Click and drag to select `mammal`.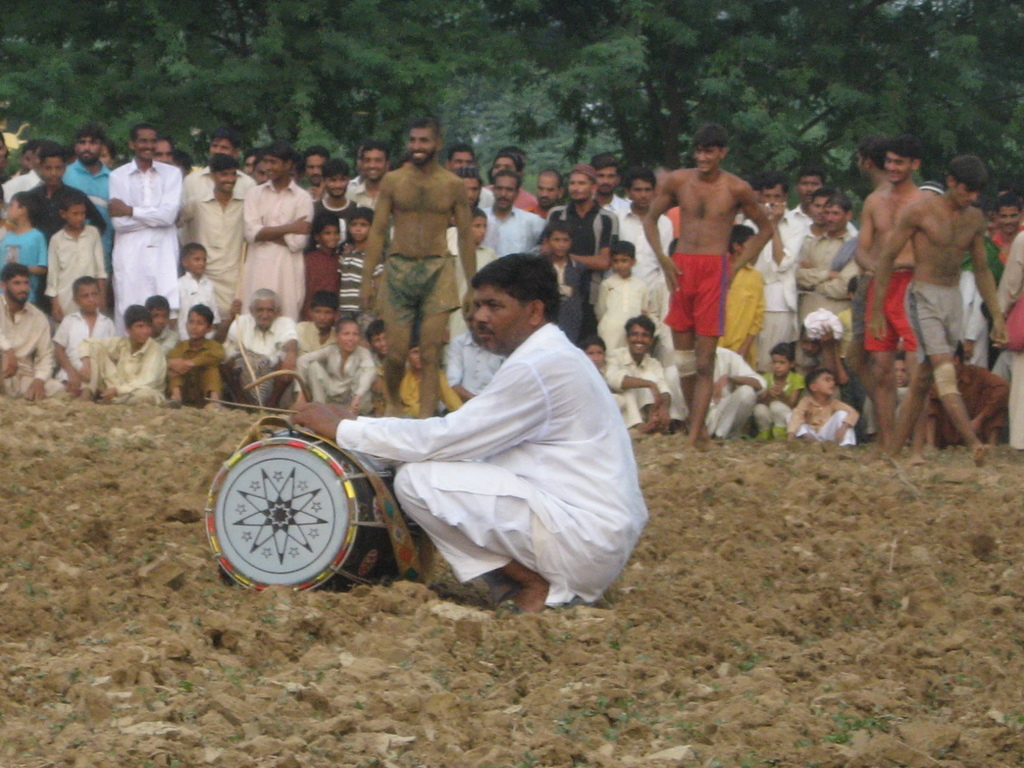
Selection: pyautogui.locateOnScreen(593, 246, 644, 347).
